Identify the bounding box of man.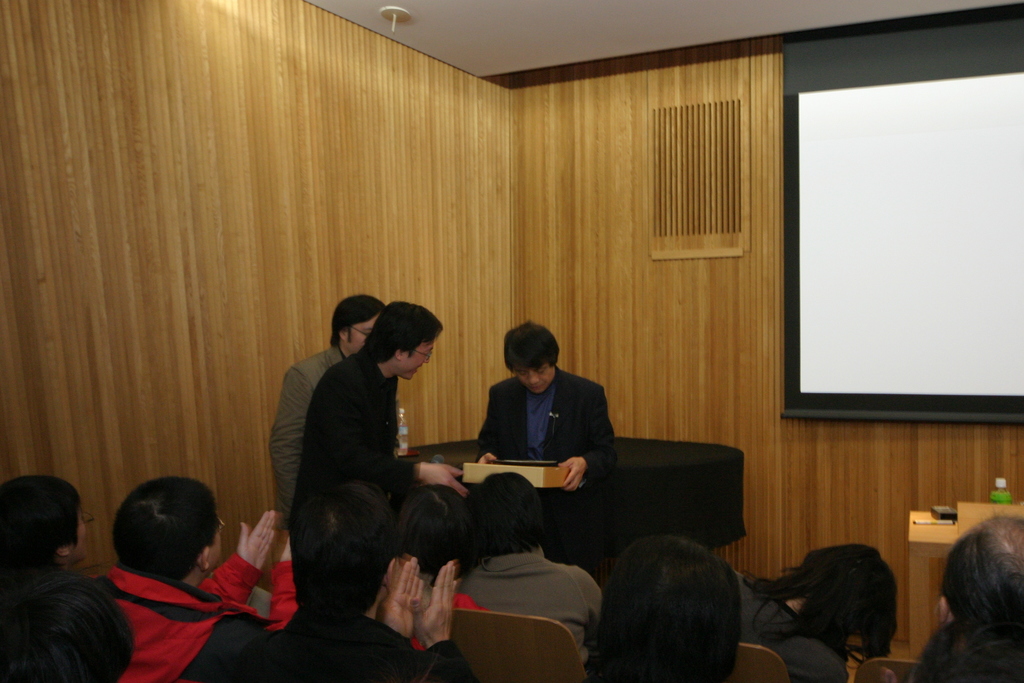
424 476 630 643.
